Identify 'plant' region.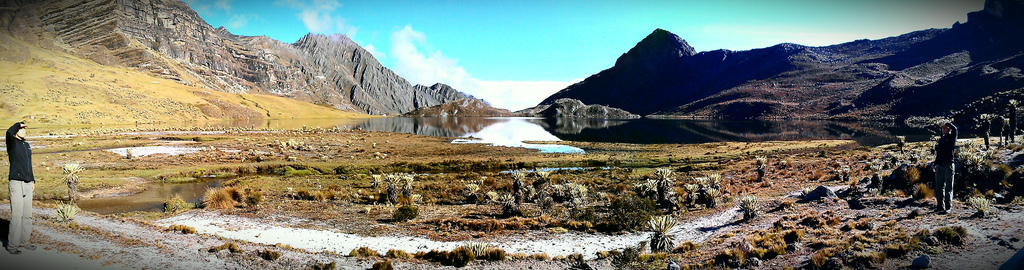
Region: rect(61, 159, 79, 176).
